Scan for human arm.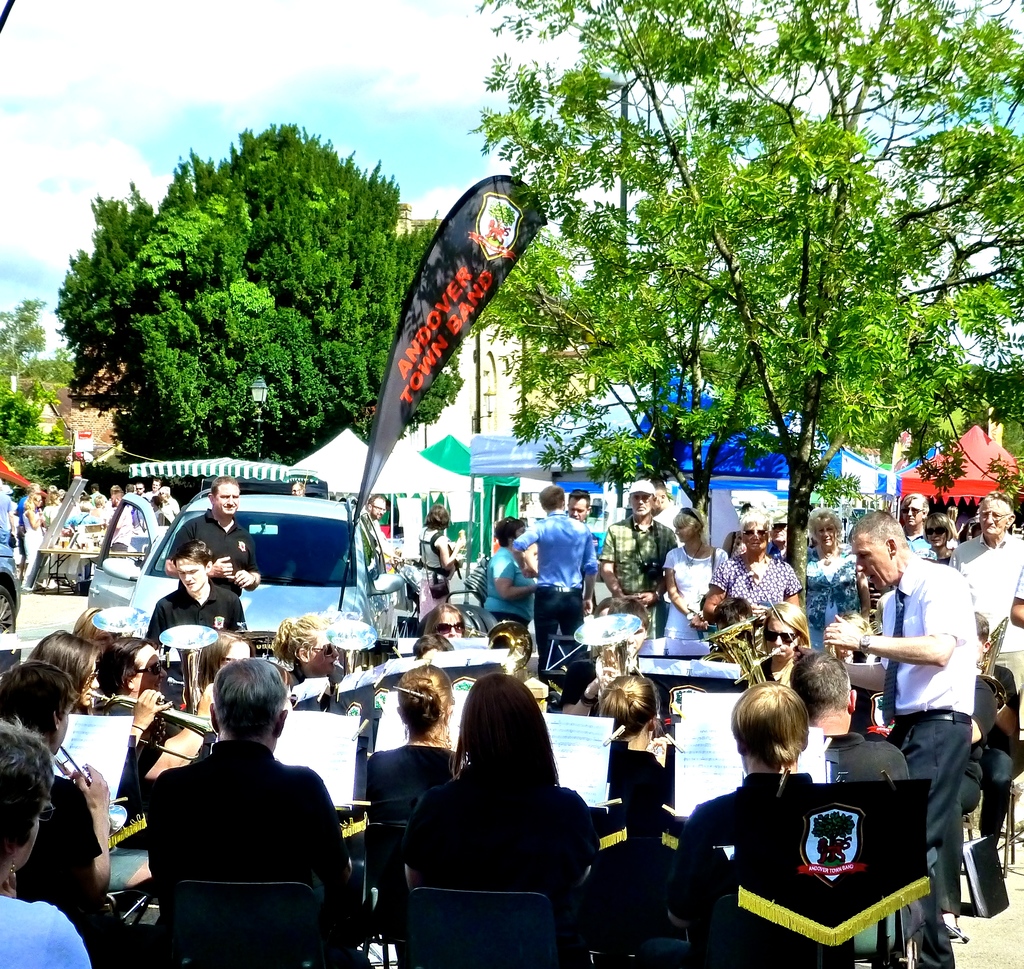
Scan result: <box>506,523,542,577</box>.
